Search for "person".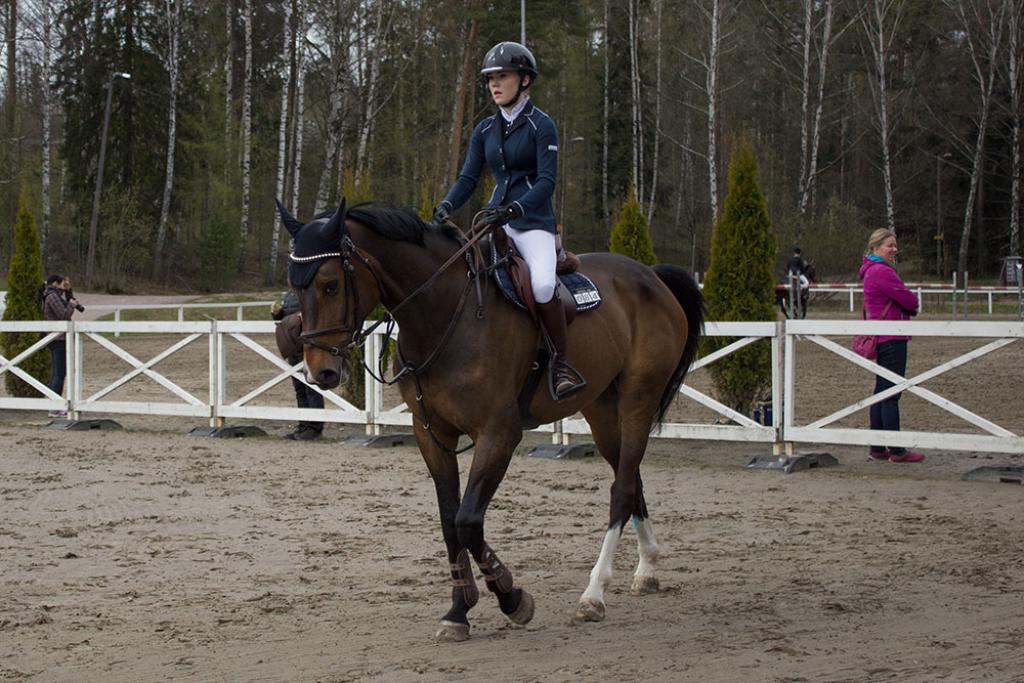
Found at Rect(32, 272, 79, 393).
